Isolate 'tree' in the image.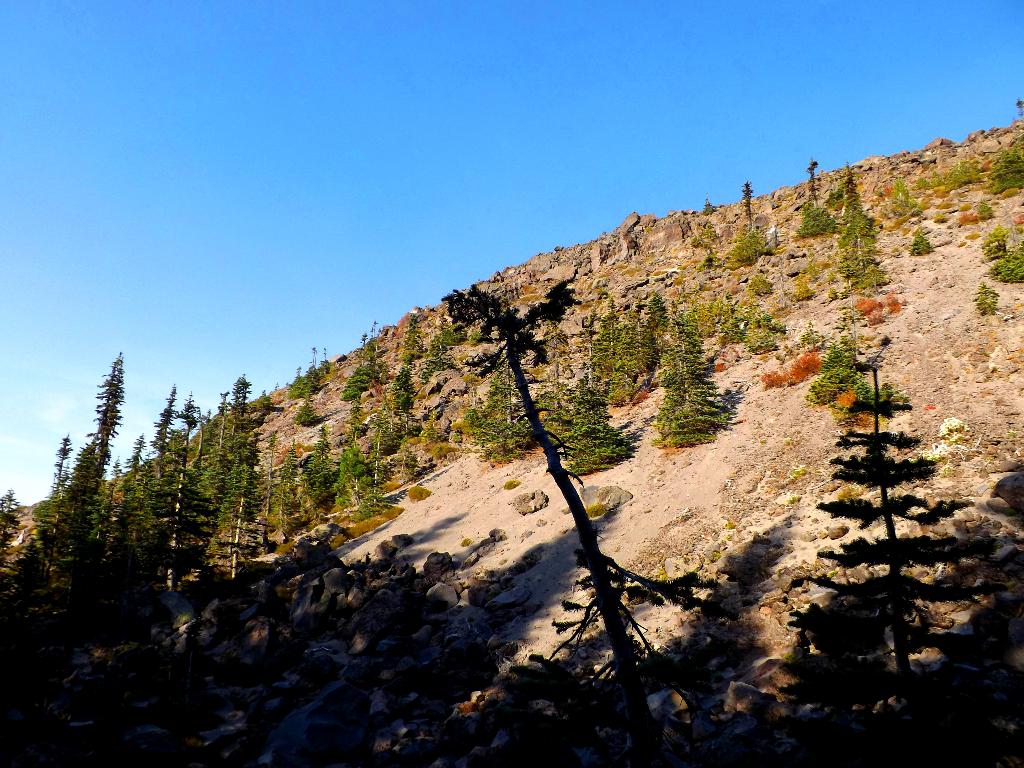
Isolated region: 982 228 1007 269.
